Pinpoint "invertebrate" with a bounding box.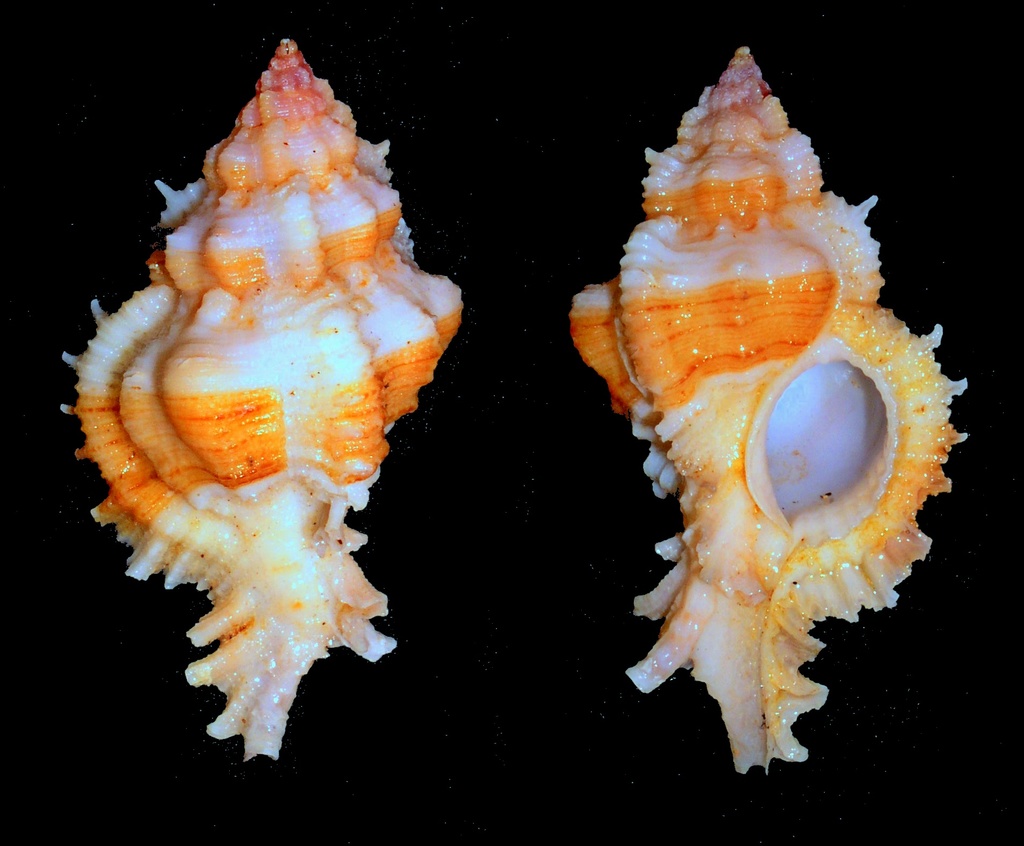
{"x1": 58, "y1": 29, "x2": 469, "y2": 761}.
